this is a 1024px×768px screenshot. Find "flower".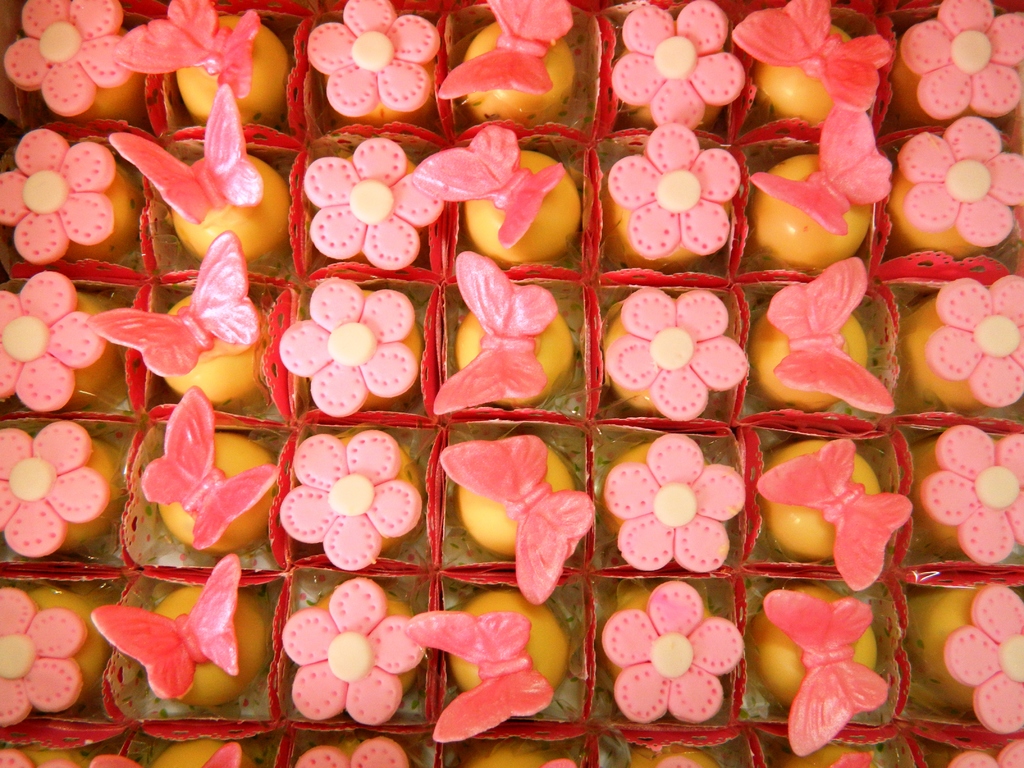
Bounding box: 605:285:749:424.
